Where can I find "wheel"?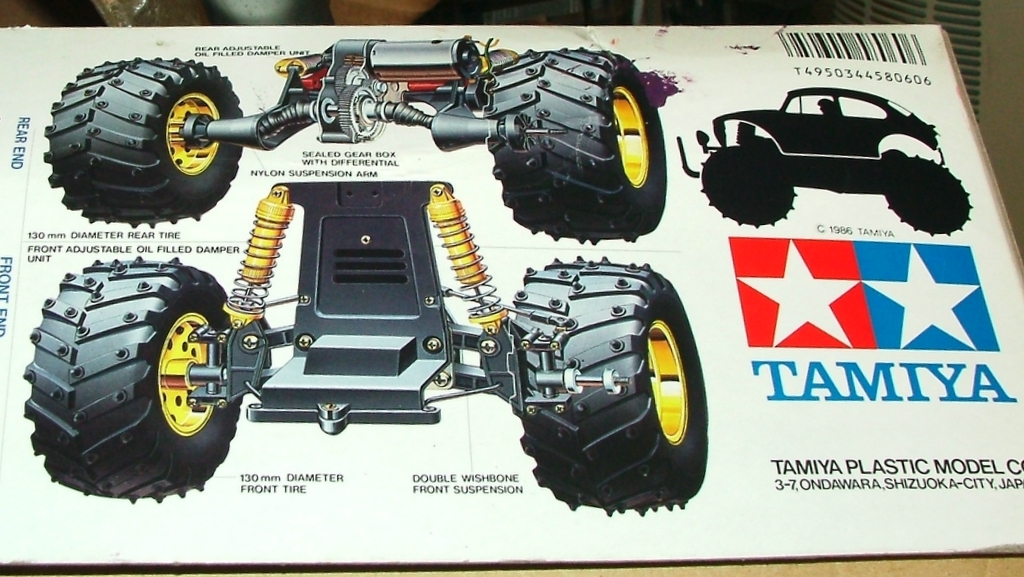
You can find it at 44 55 244 230.
